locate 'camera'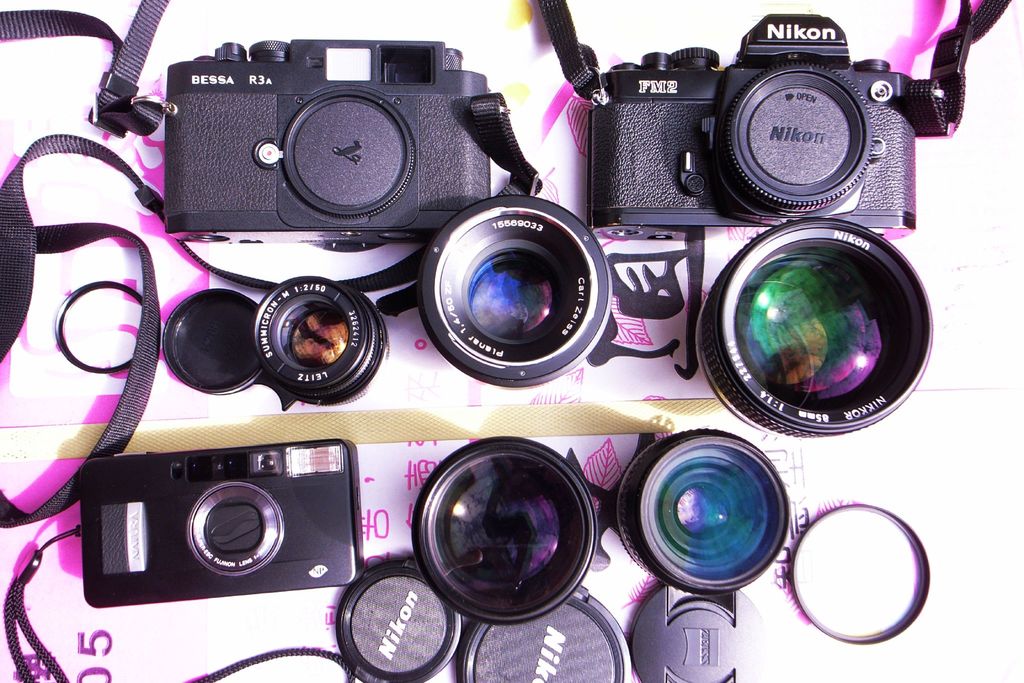
crop(689, 224, 931, 448)
